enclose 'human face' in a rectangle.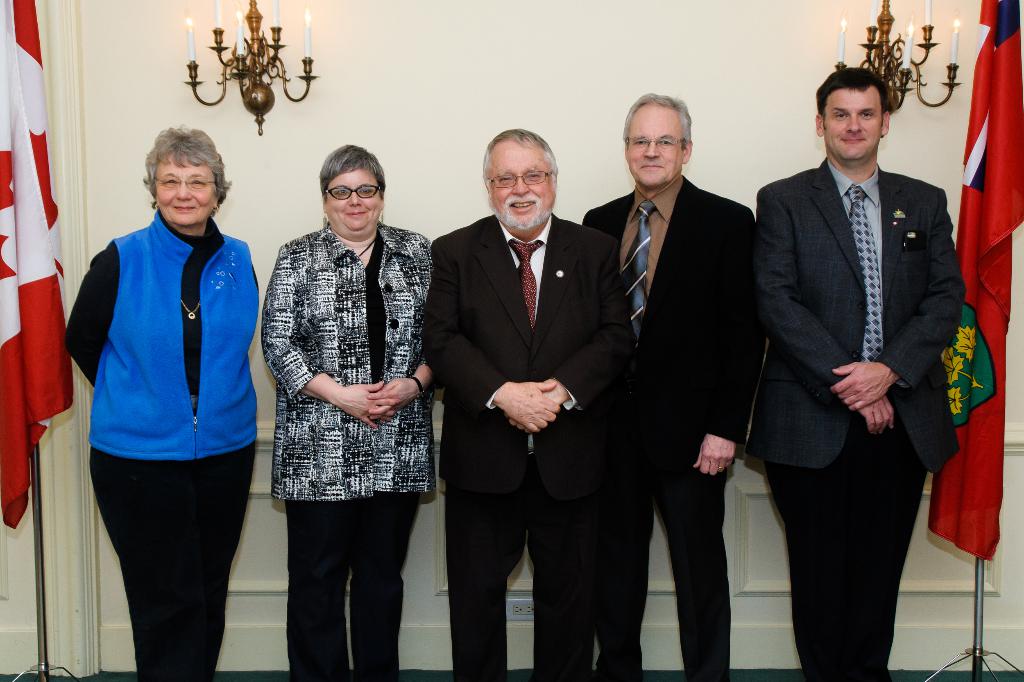
488:141:555:229.
